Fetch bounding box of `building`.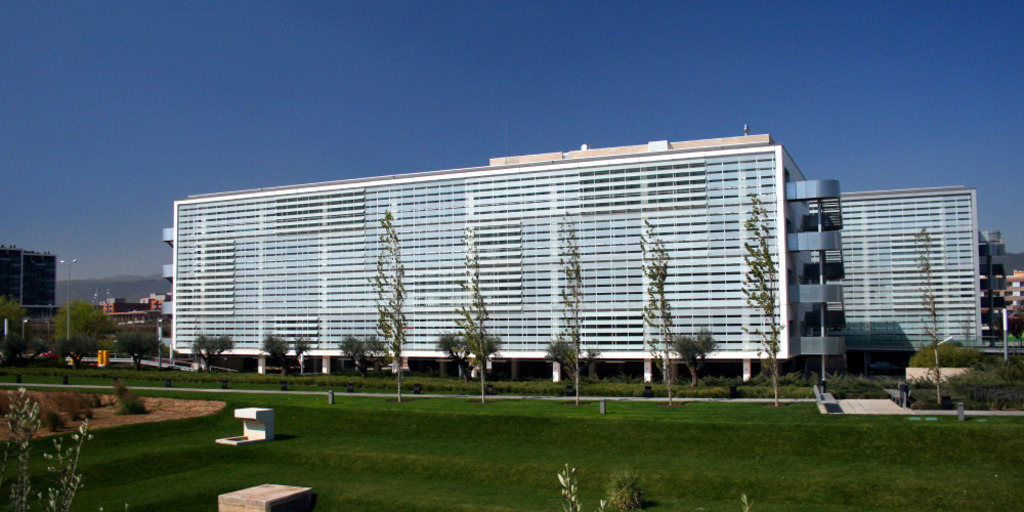
Bbox: 0,250,60,341.
